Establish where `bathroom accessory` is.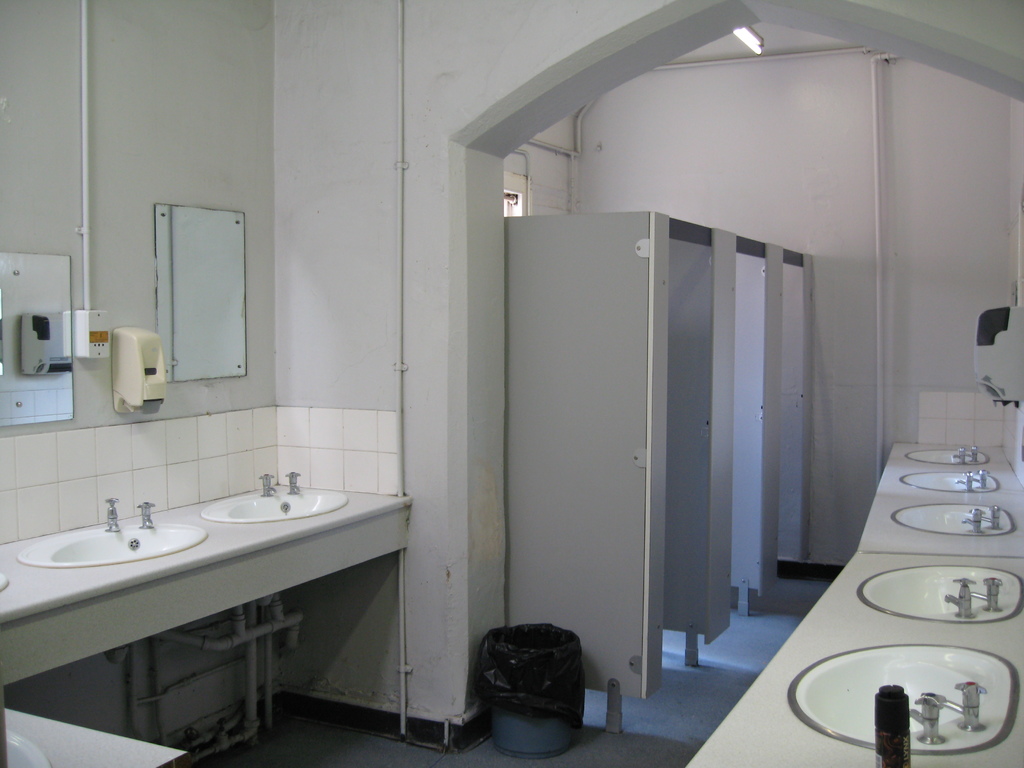
Established at region(984, 504, 1002, 529).
